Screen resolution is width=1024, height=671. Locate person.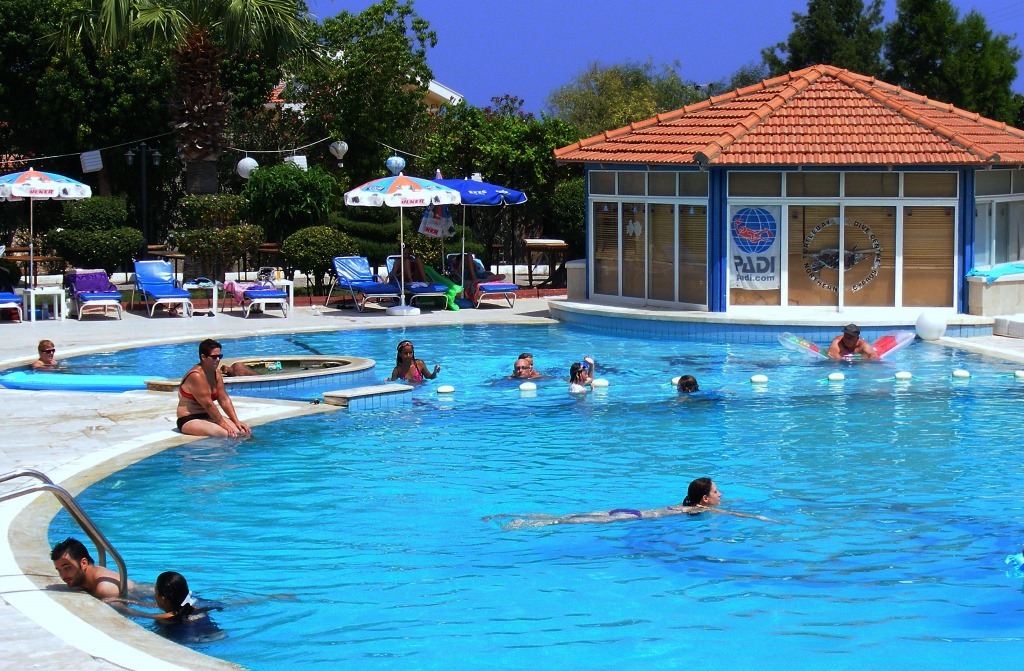
32,337,75,375.
